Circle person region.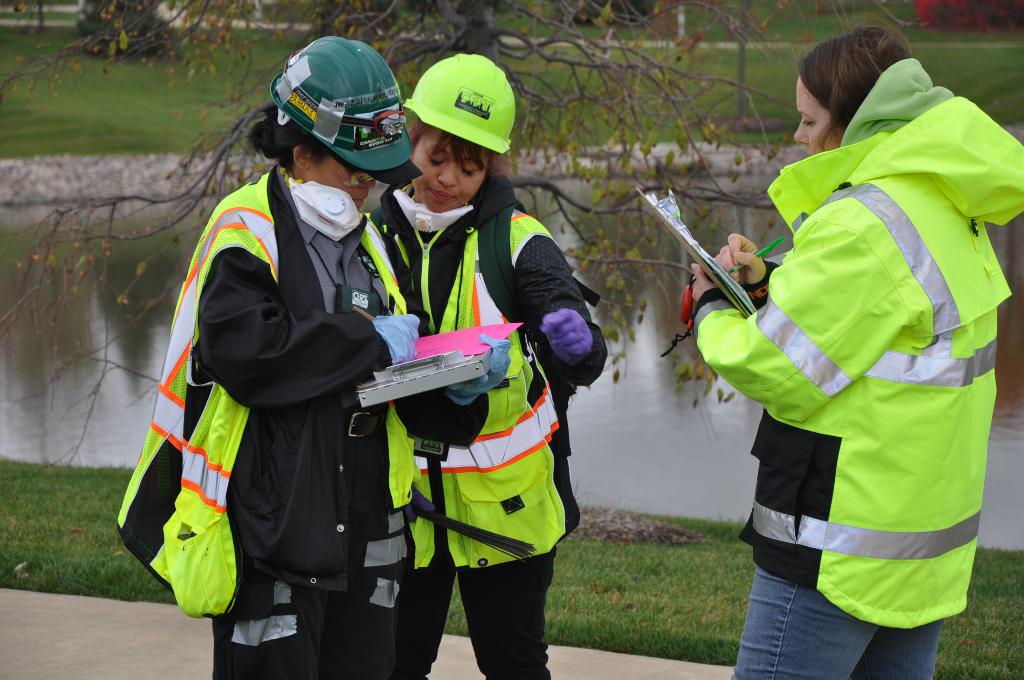
Region: <bbox>349, 51, 609, 679</bbox>.
